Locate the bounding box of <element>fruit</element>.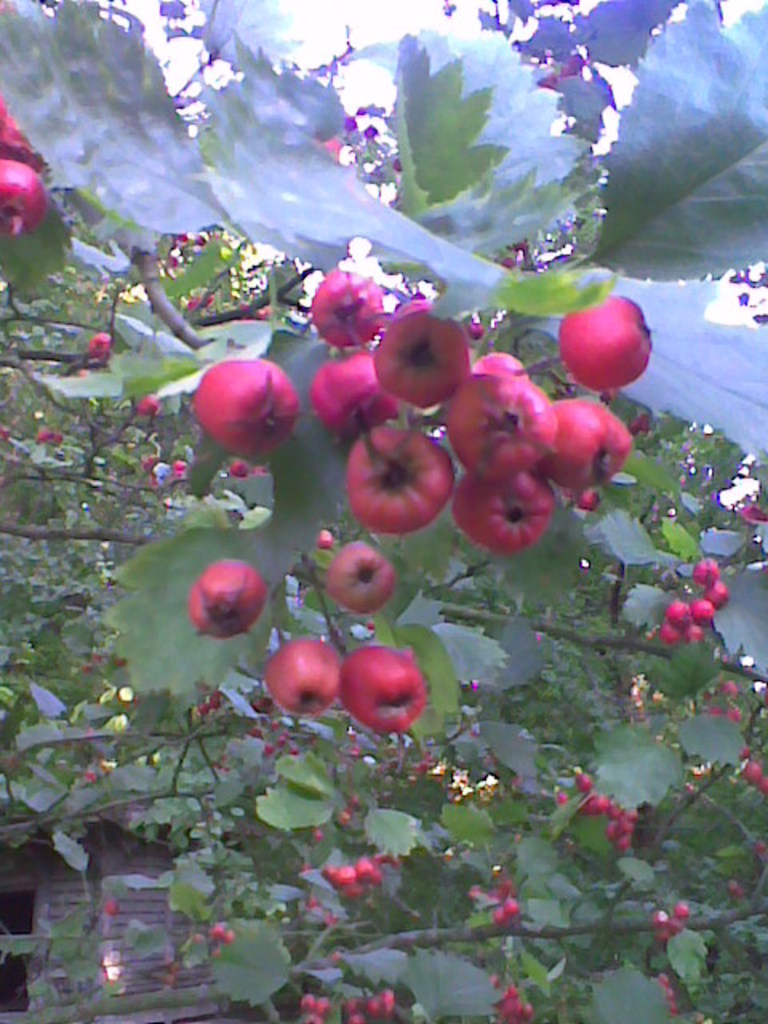
Bounding box: 258:646:350:718.
